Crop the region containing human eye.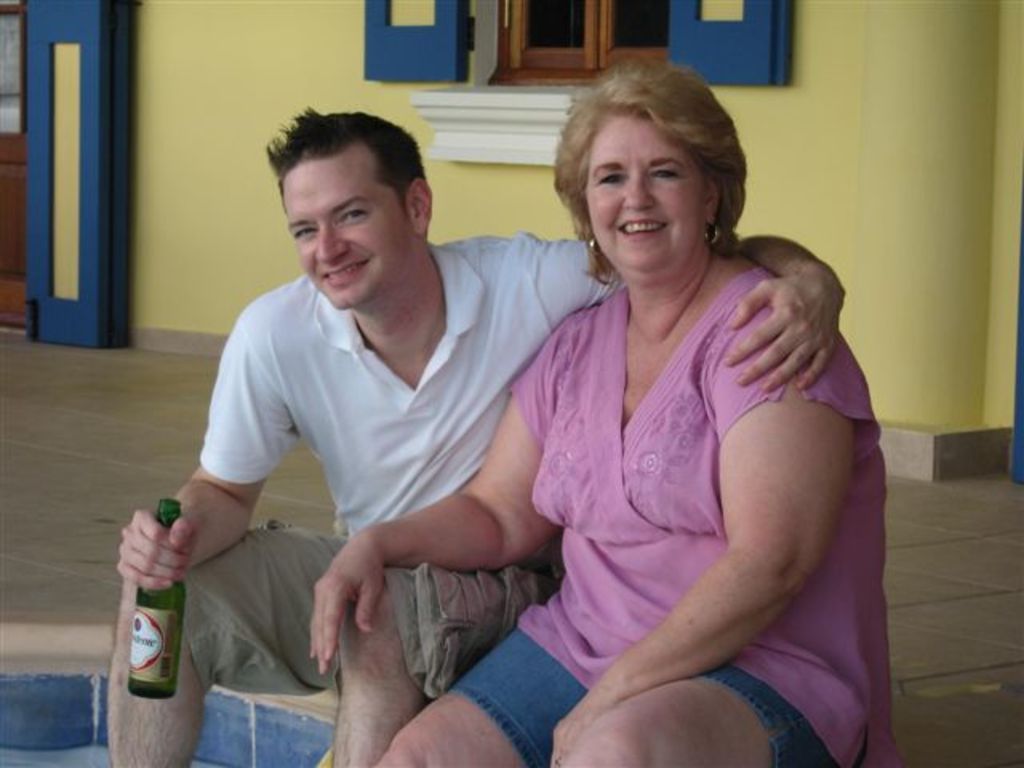
Crop region: box(338, 208, 370, 226).
